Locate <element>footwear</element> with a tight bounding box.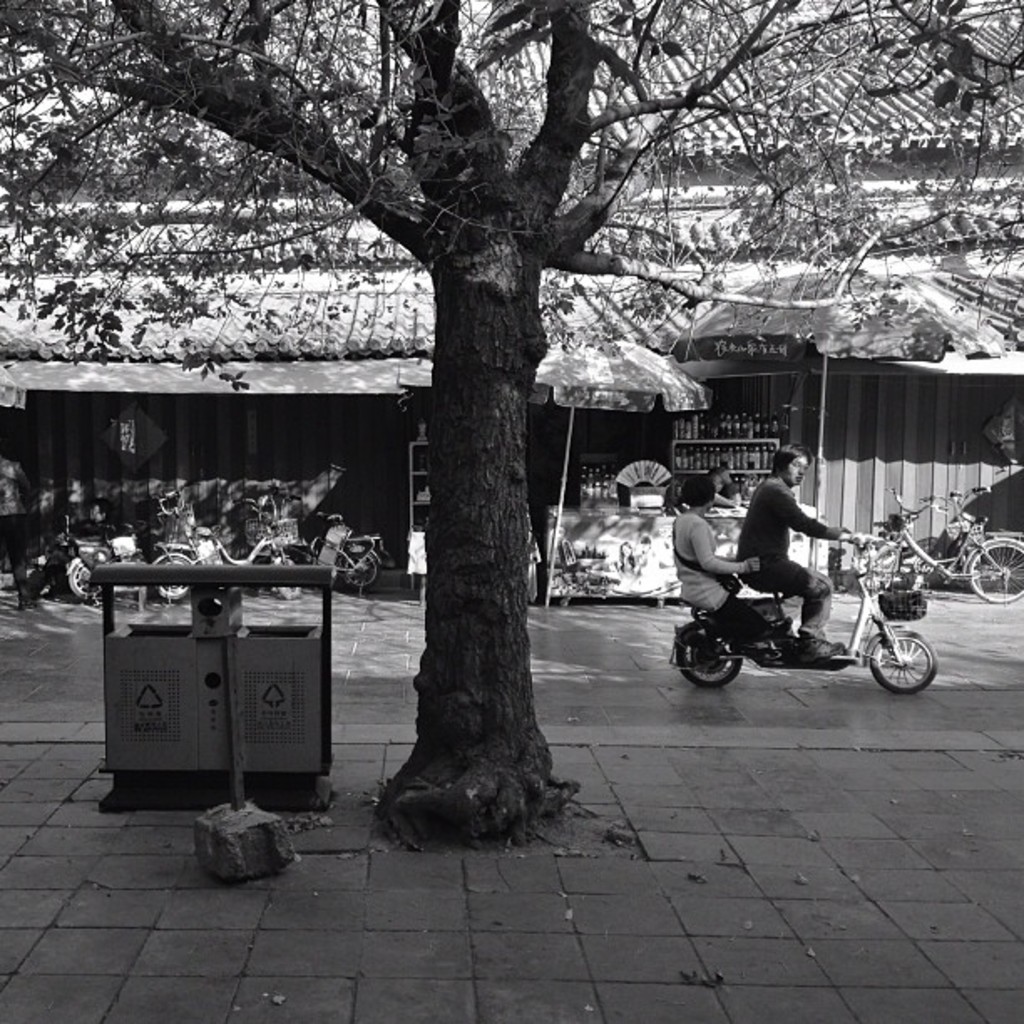
<region>798, 627, 855, 674</region>.
